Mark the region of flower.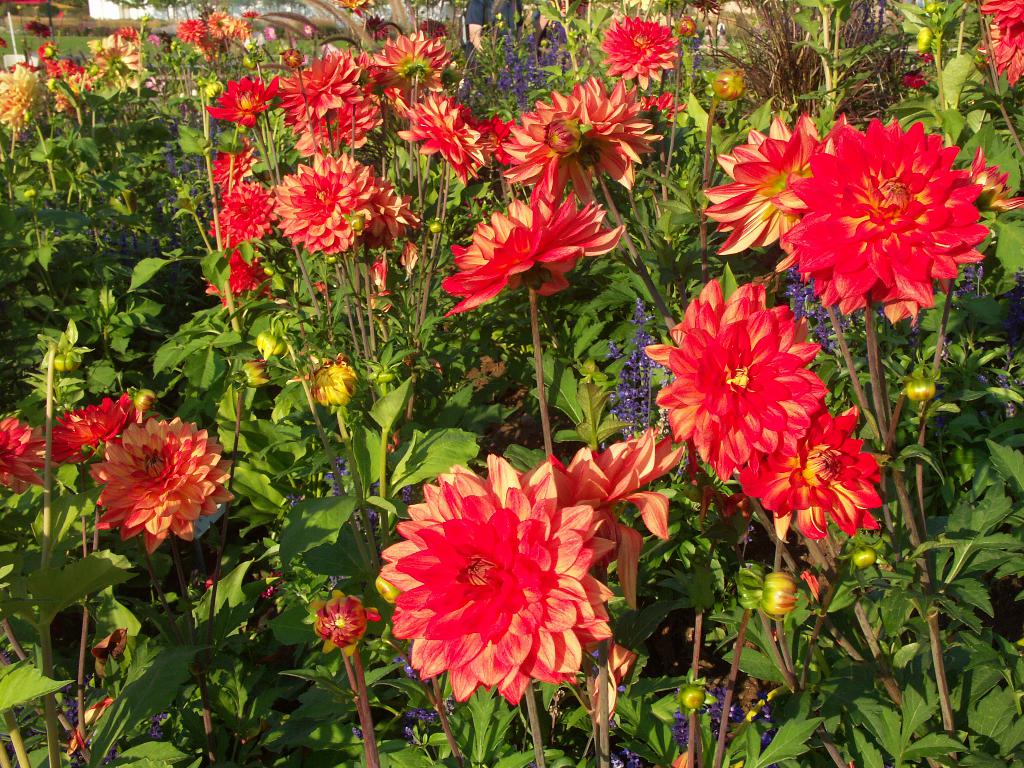
Region: 556, 422, 687, 605.
